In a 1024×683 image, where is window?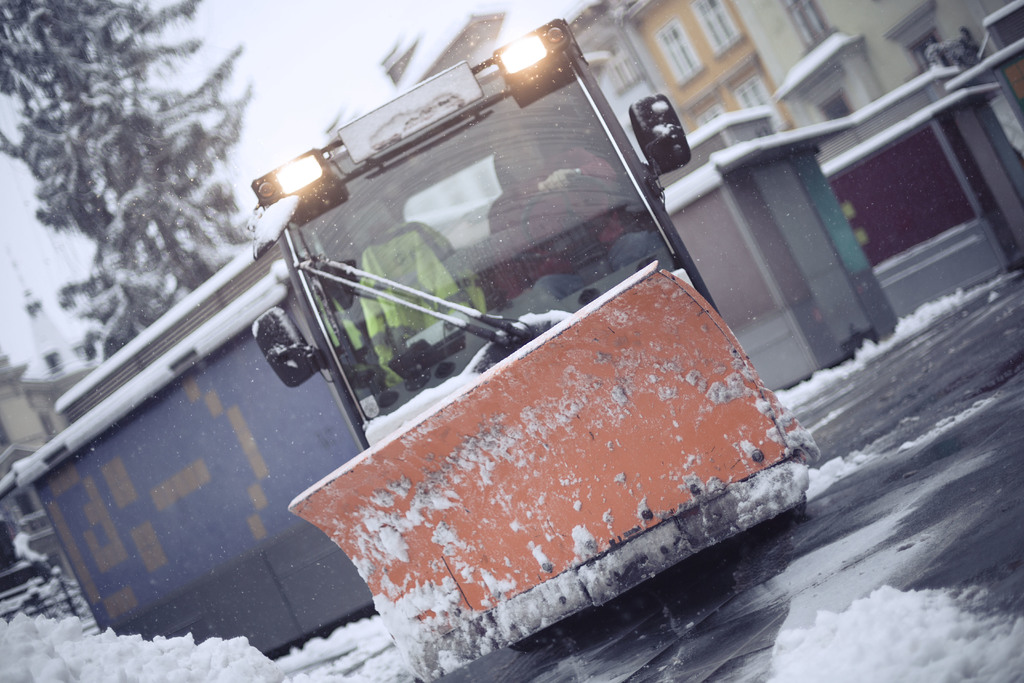
left=657, top=18, right=700, bottom=81.
